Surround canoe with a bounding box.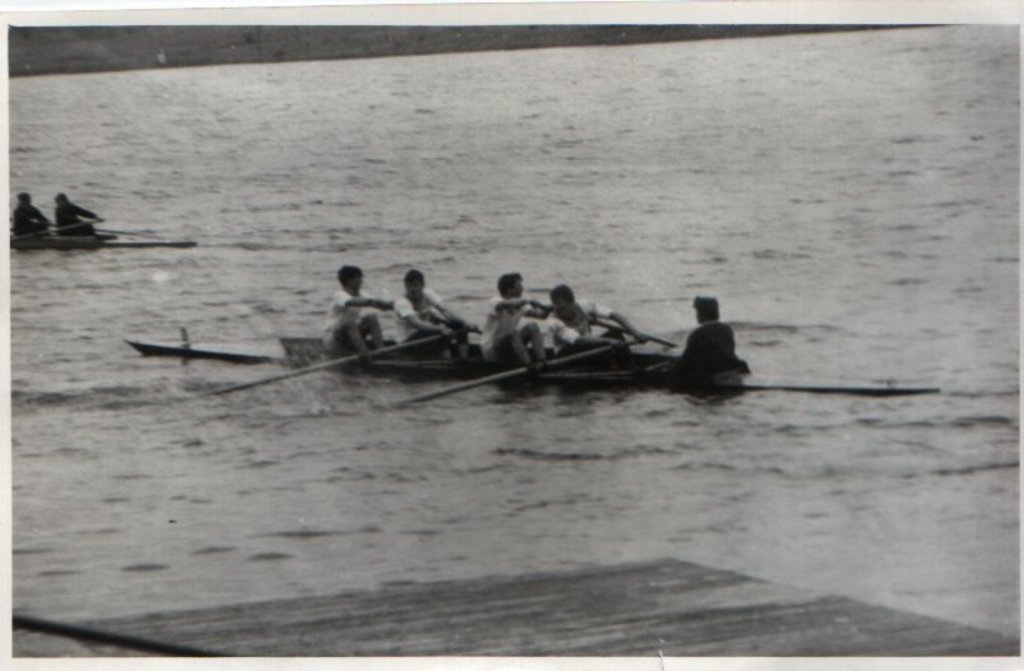
5, 226, 190, 248.
